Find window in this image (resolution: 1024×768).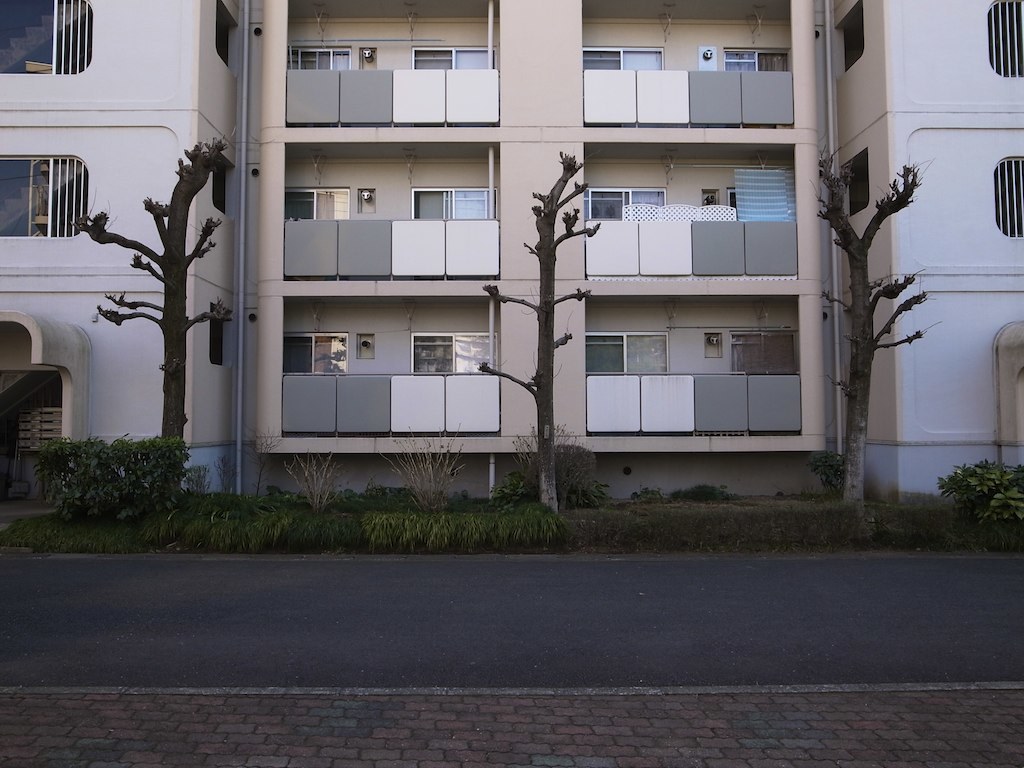
<bbox>0, 0, 95, 74</bbox>.
